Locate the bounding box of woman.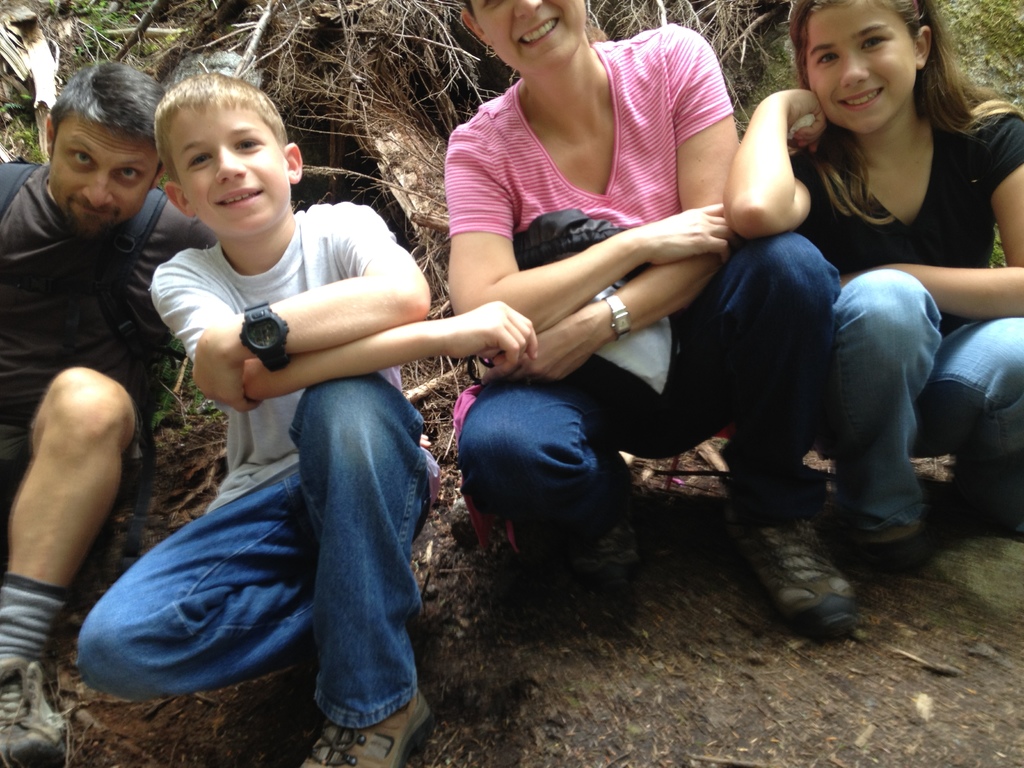
Bounding box: locate(431, 0, 856, 638).
